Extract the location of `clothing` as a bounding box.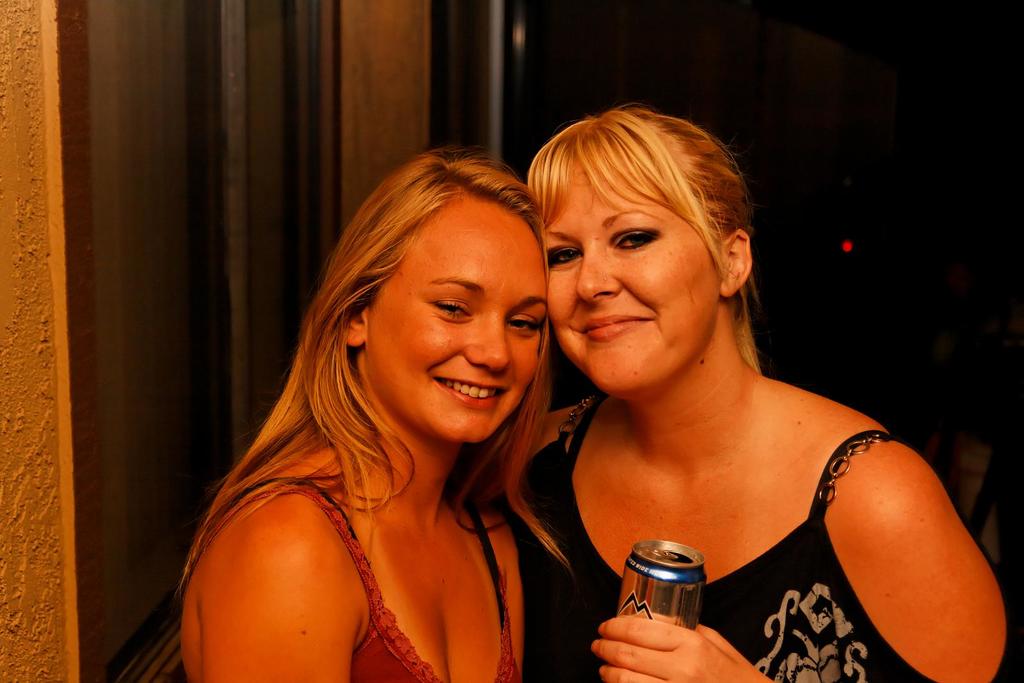
171/476/521/682.
